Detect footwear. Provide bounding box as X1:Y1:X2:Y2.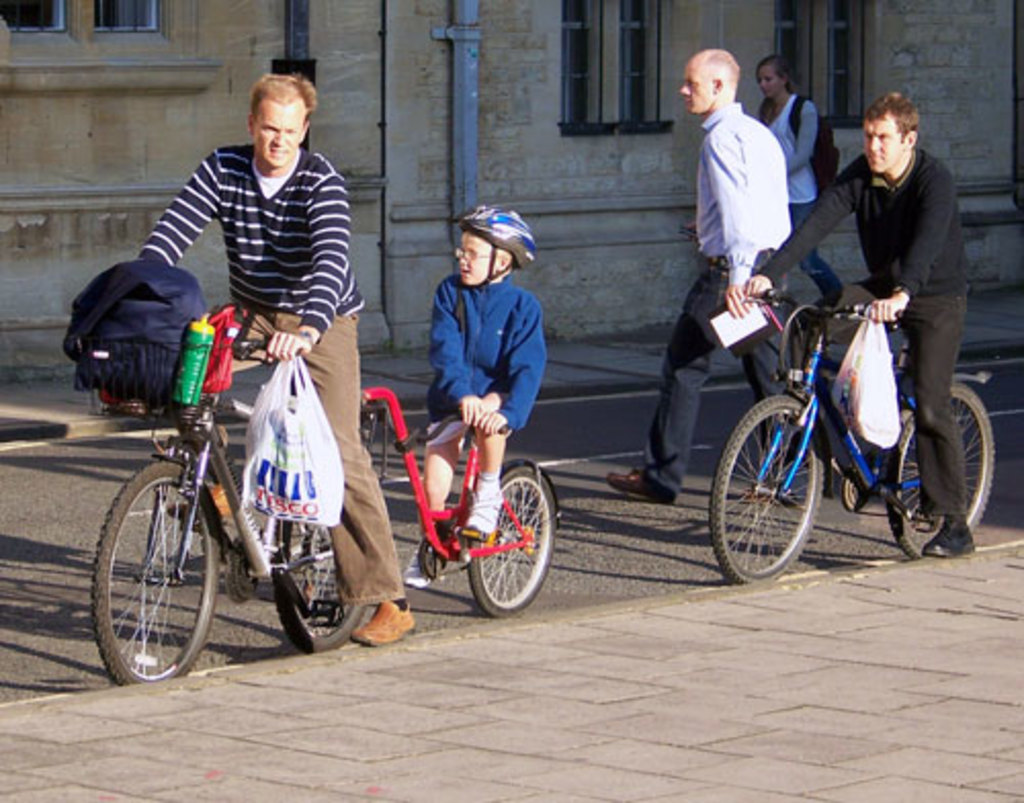
918:518:975:555.
